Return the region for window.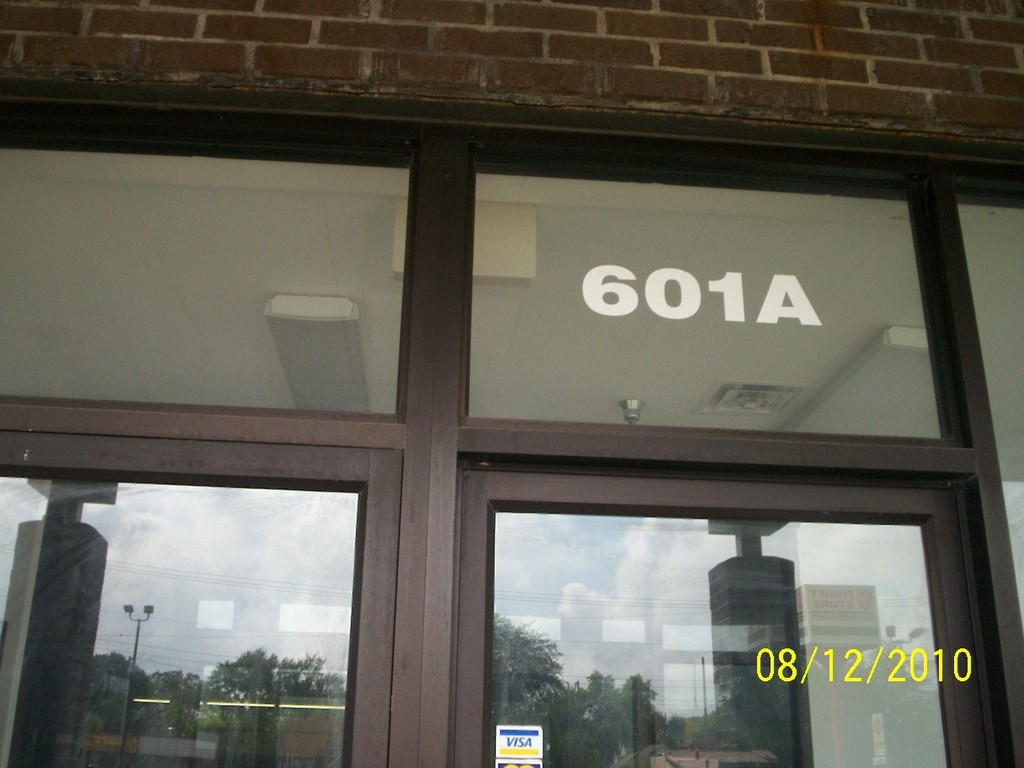
441 111 973 464.
